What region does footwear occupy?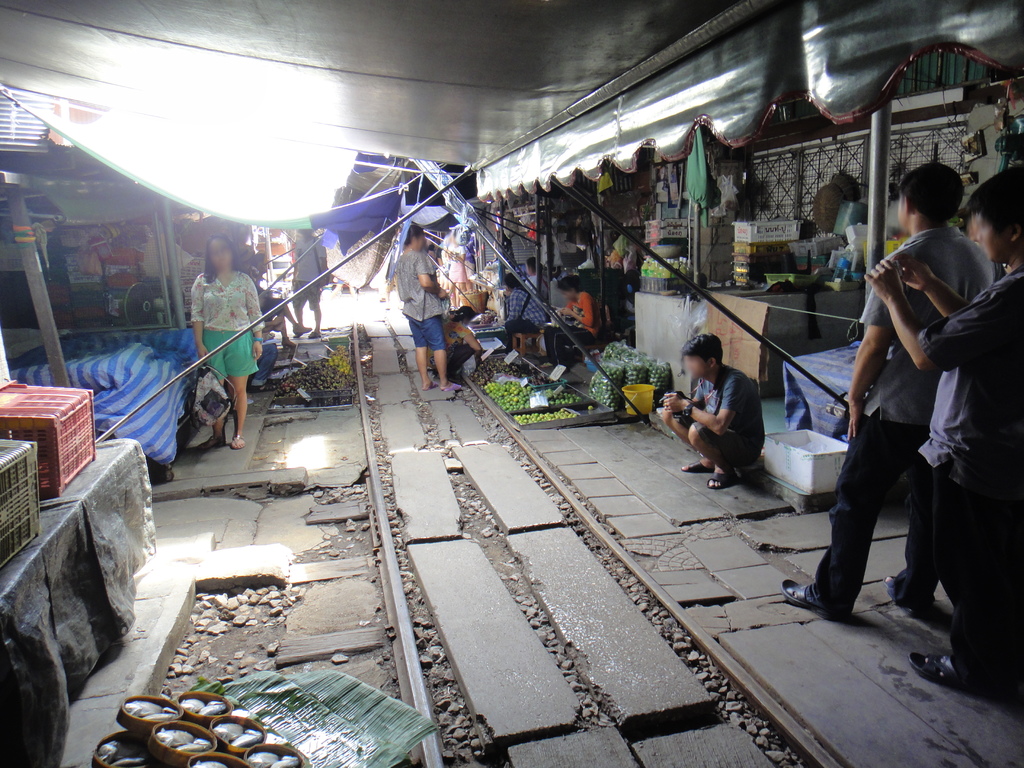
select_region(228, 435, 246, 448).
